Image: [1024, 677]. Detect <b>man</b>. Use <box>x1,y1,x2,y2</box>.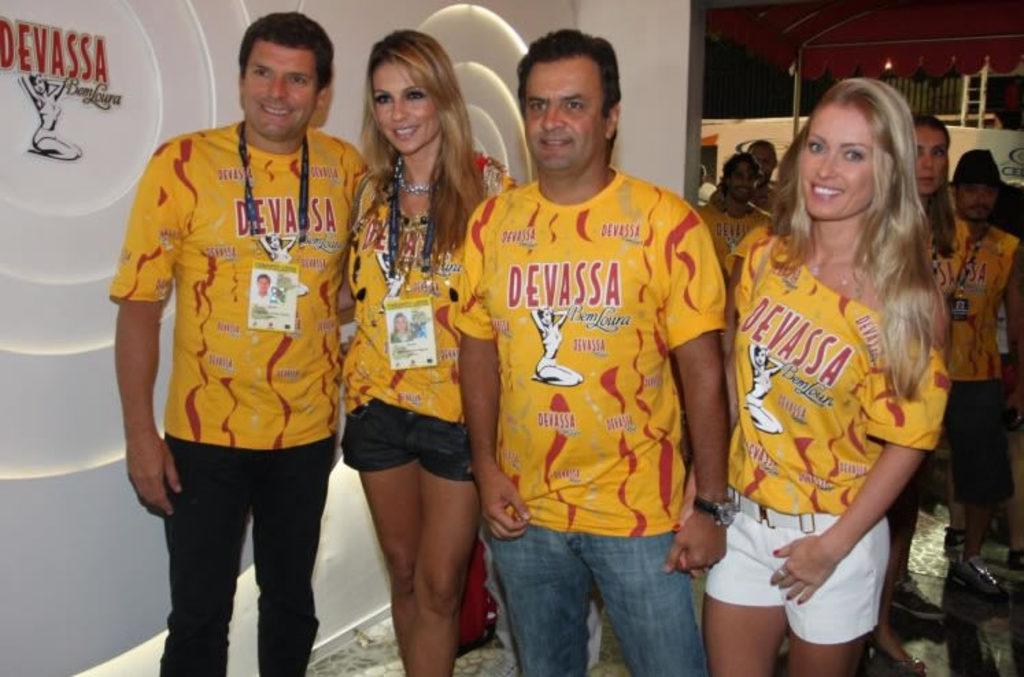
<box>906,143,1023,617</box>.
